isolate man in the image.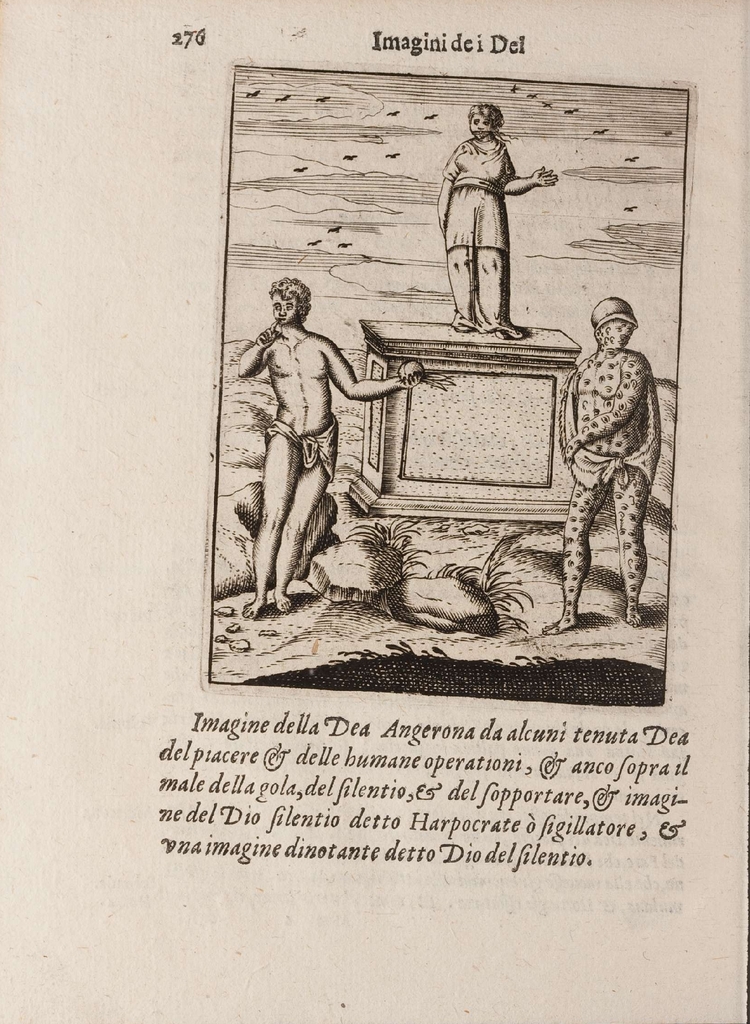
Isolated region: x1=244, y1=275, x2=391, y2=636.
